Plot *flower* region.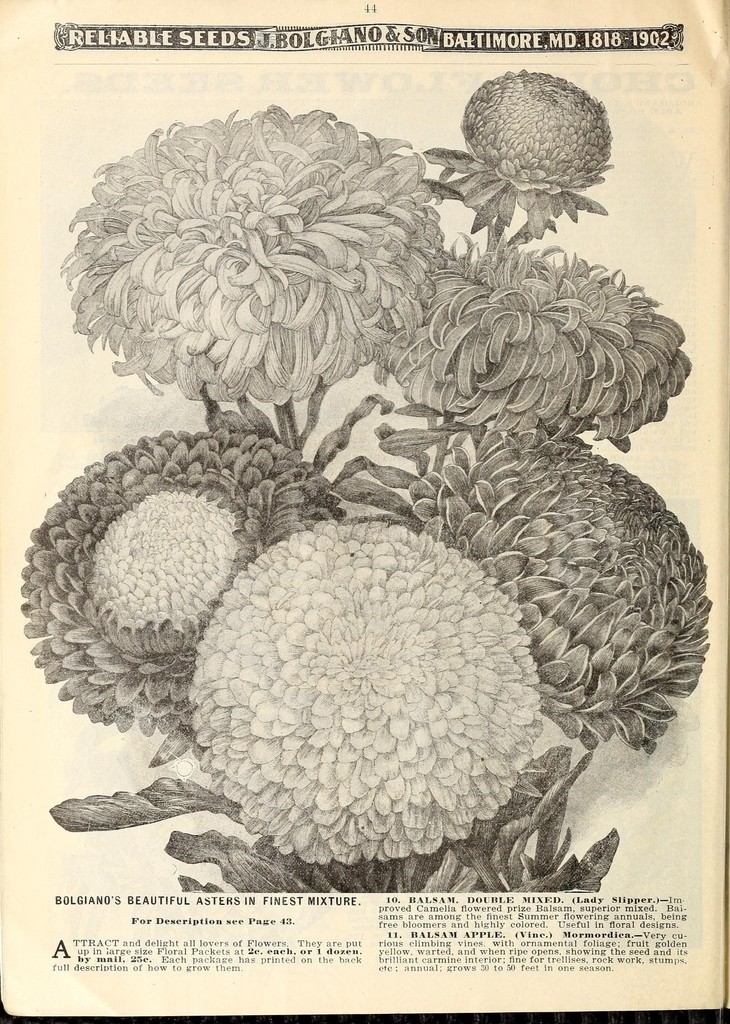
Plotted at x1=177 y1=516 x2=544 y2=854.
